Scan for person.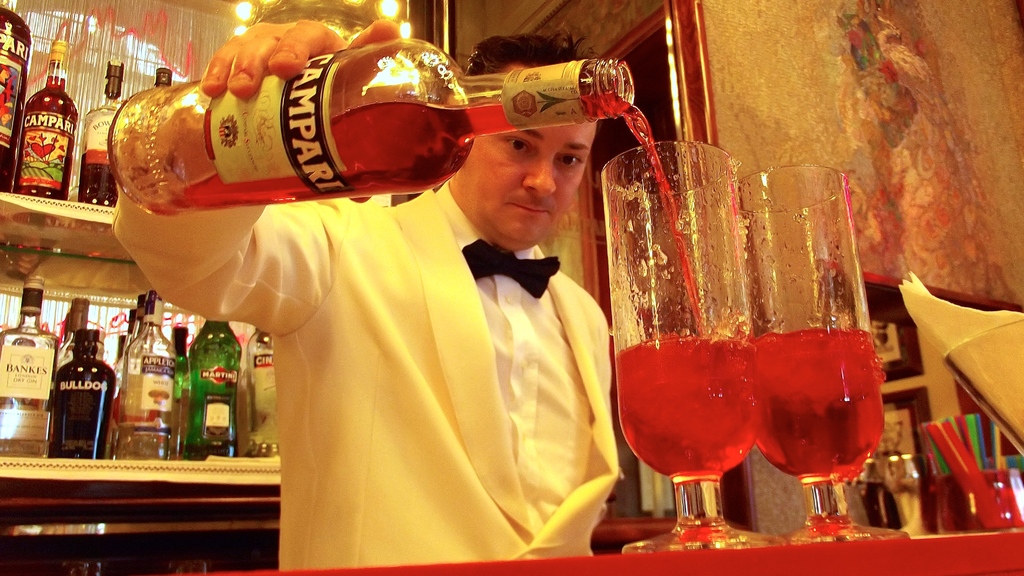
Scan result: <bbox>169, 53, 636, 557</bbox>.
